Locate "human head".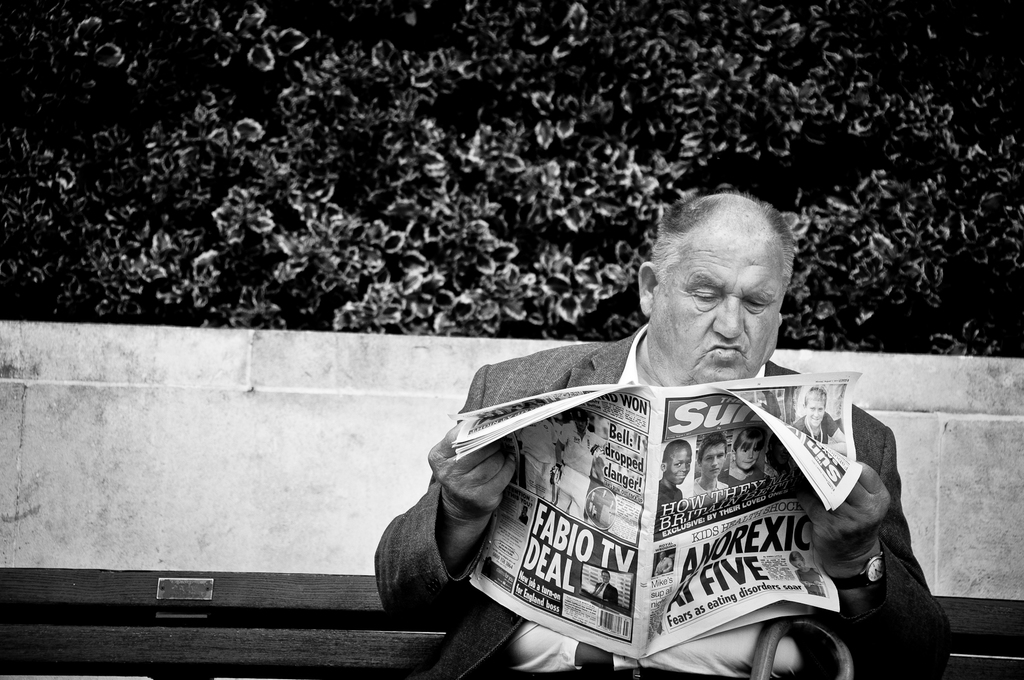
Bounding box: Rect(799, 384, 828, 425).
